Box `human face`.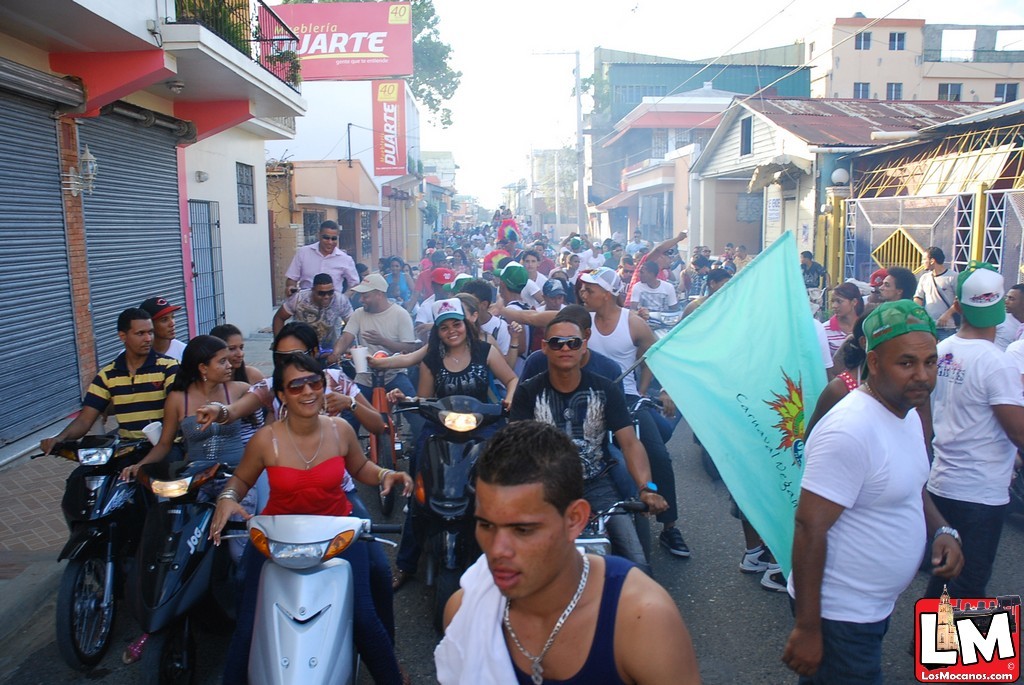
286 368 326 420.
